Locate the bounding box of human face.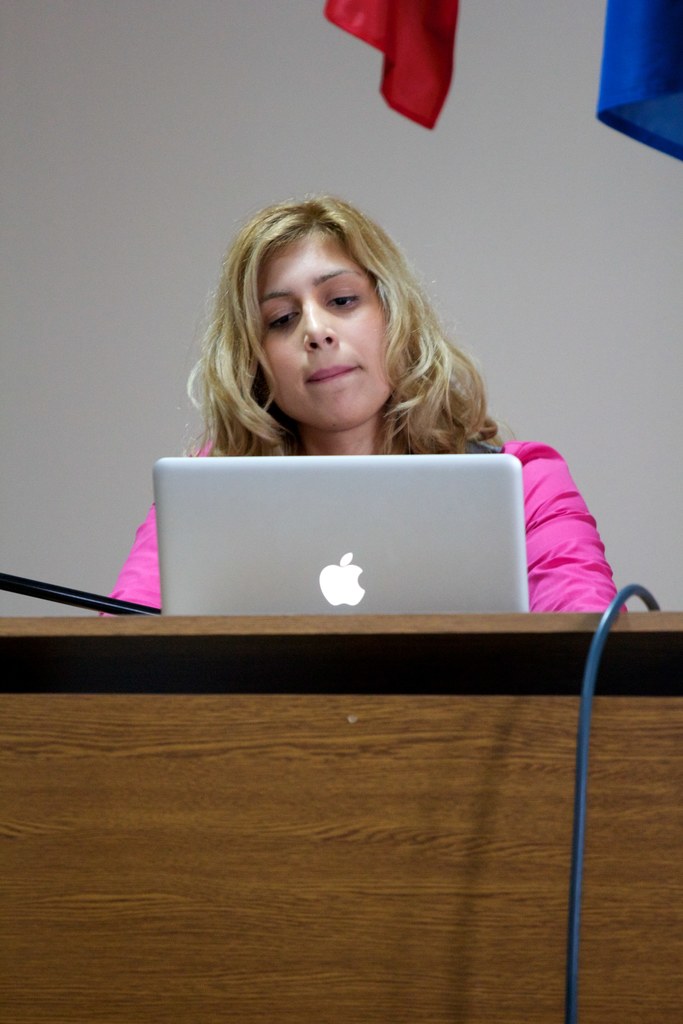
Bounding box: select_region(249, 223, 391, 435).
